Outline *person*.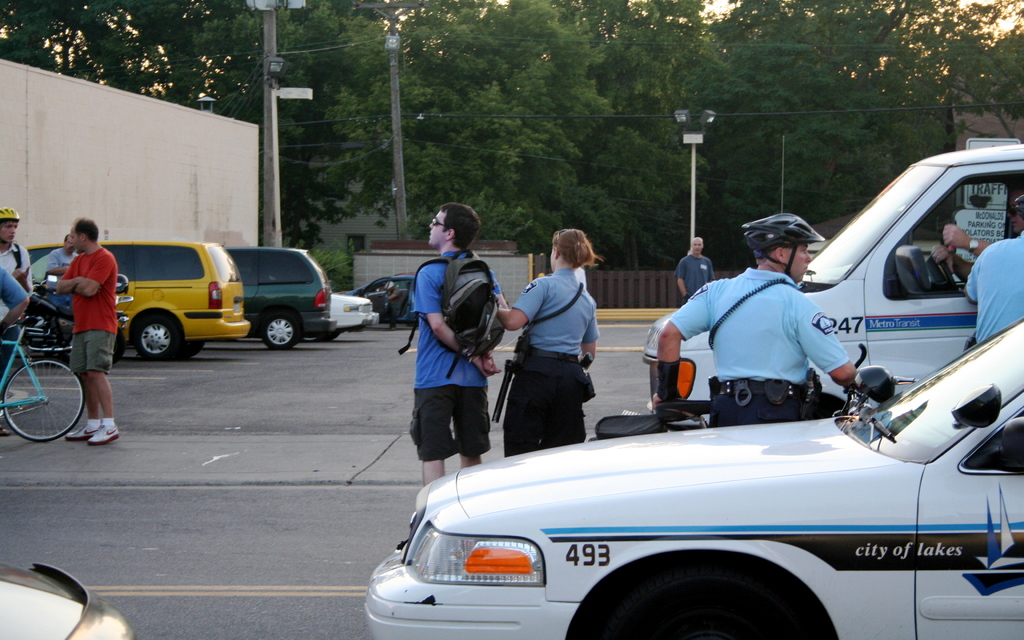
Outline: left=929, top=189, right=1022, bottom=286.
